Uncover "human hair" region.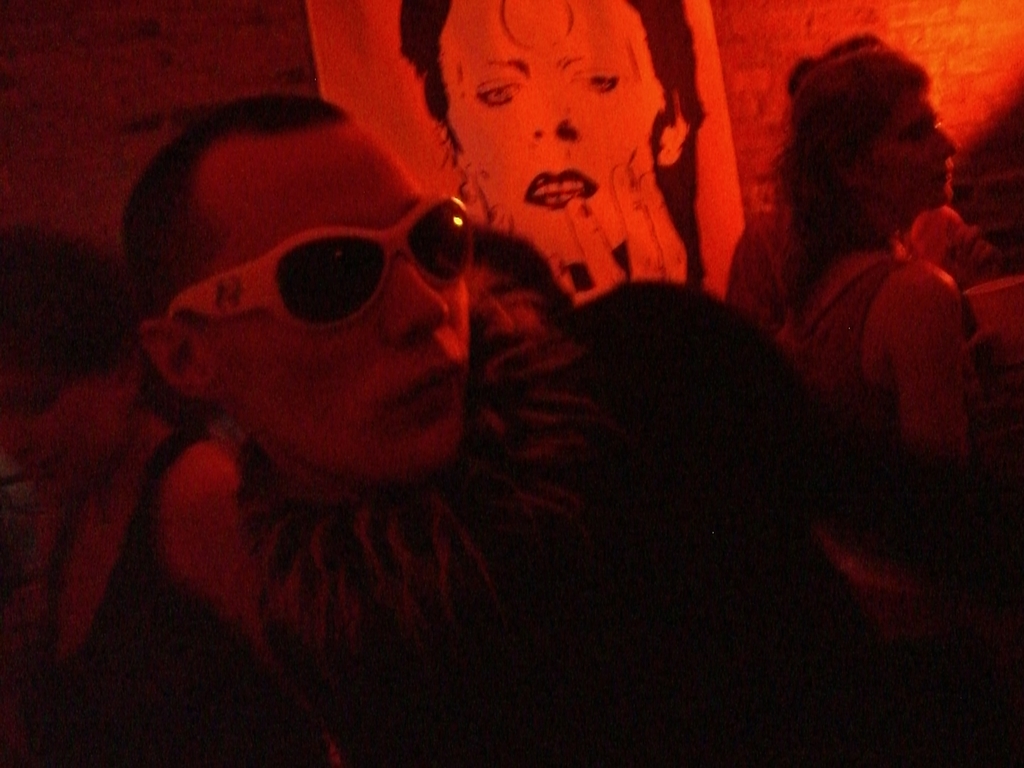
Uncovered: {"left": 122, "top": 90, "right": 345, "bottom": 316}.
